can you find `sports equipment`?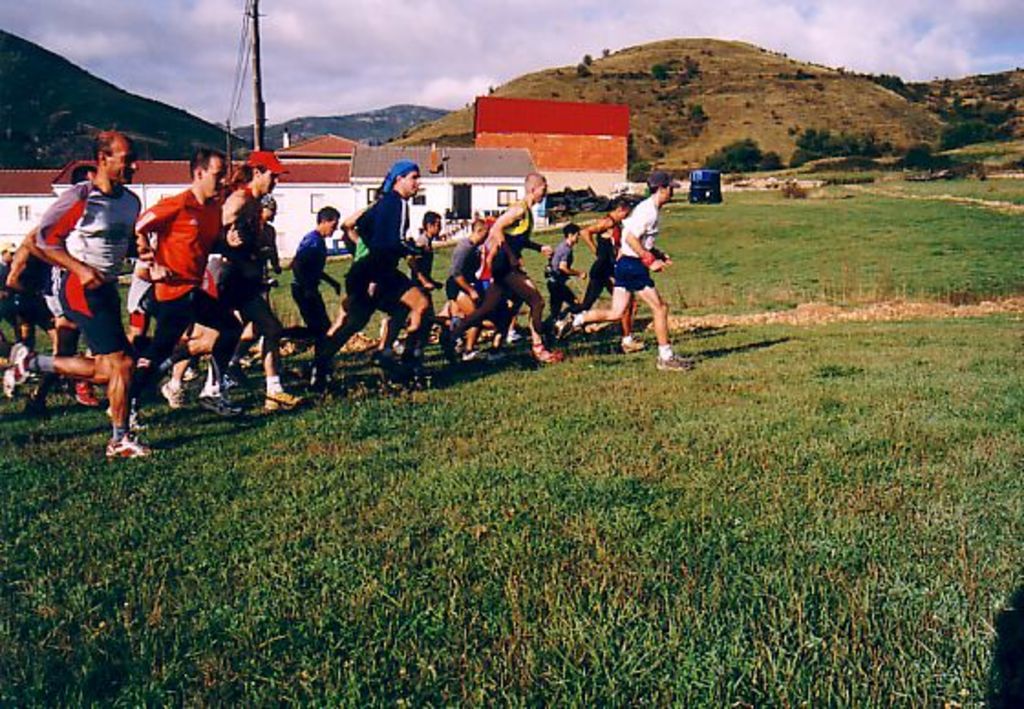
Yes, bounding box: 647, 344, 689, 380.
